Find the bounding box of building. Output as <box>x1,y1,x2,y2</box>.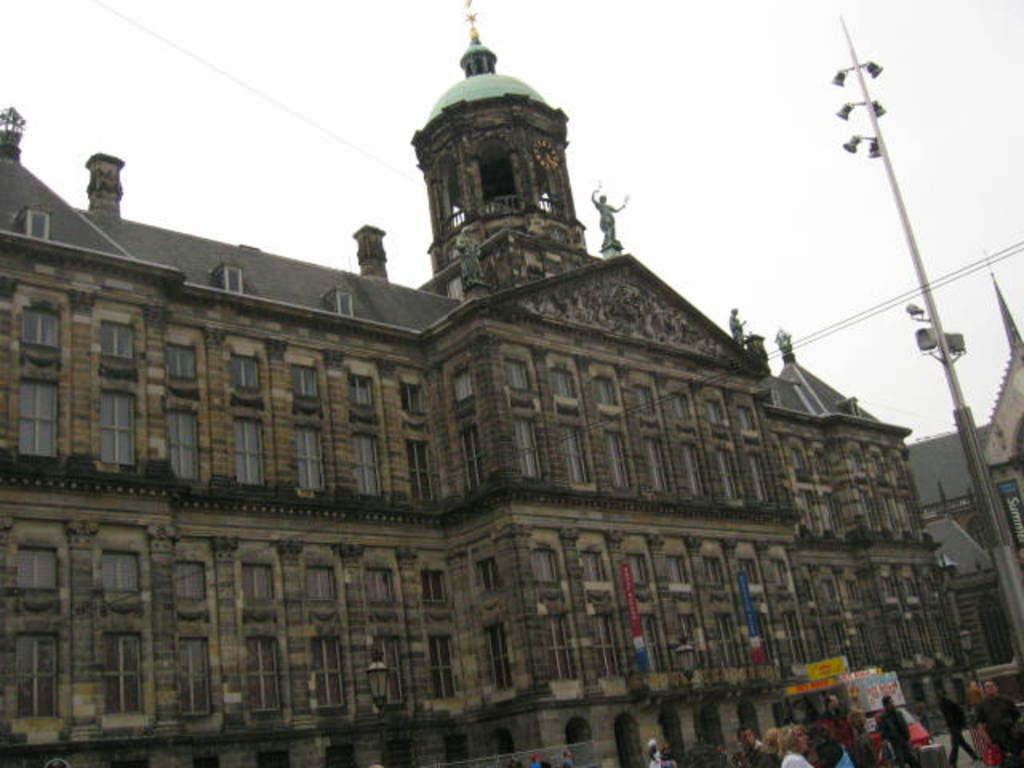
<box>0,0,979,766</box>.
